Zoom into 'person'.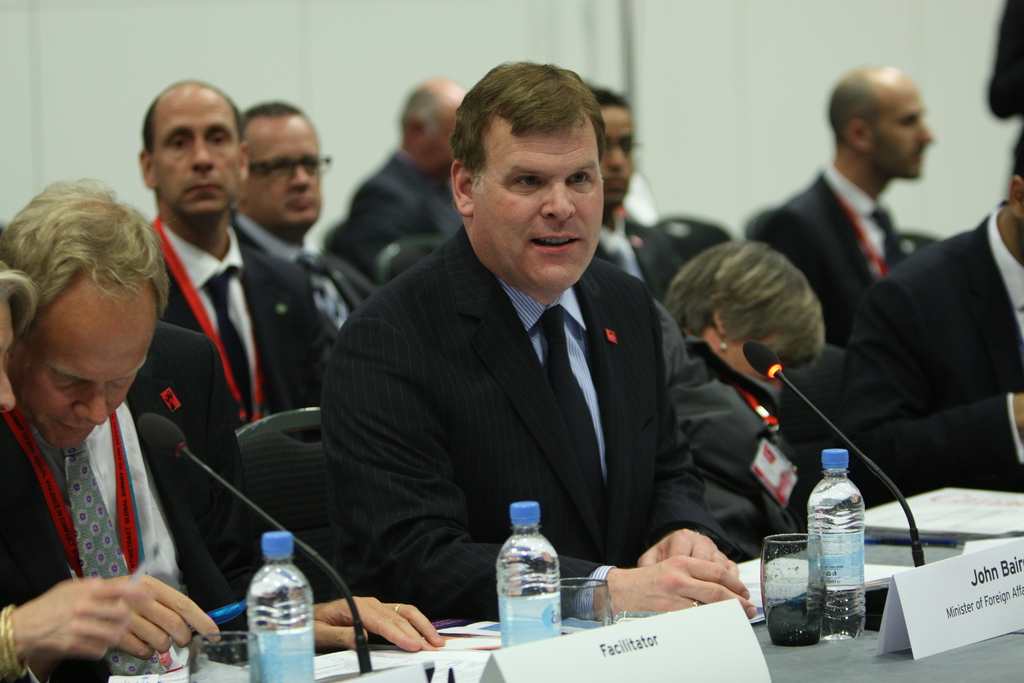
Zoom target: bbox=(831, 128, 1023, 507).
